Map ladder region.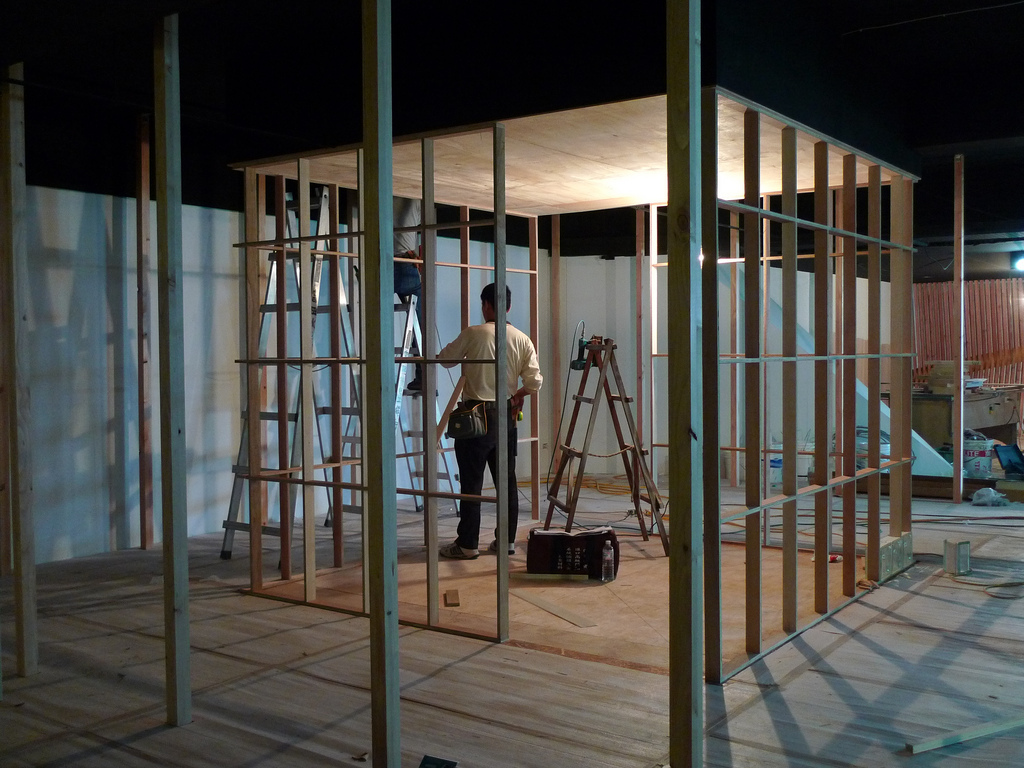
Mapped to (218, 183, 385, 567).
